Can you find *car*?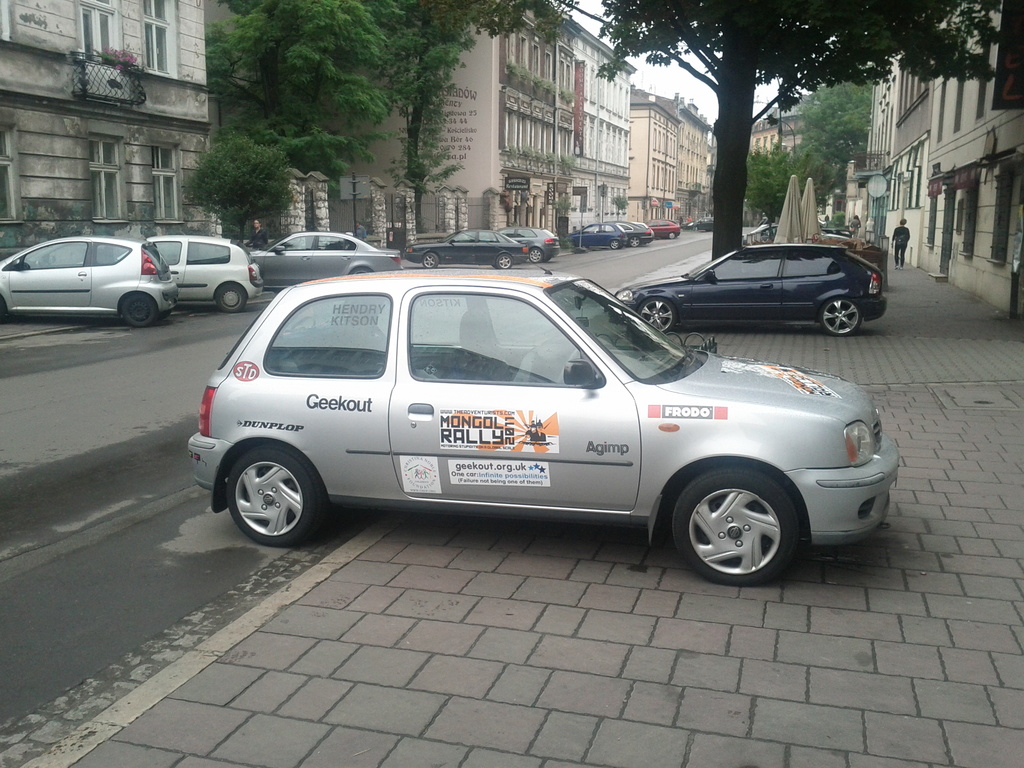
Yes, bounding box: pyautogui.locateOnScreen(570, 220, 650, 248).
